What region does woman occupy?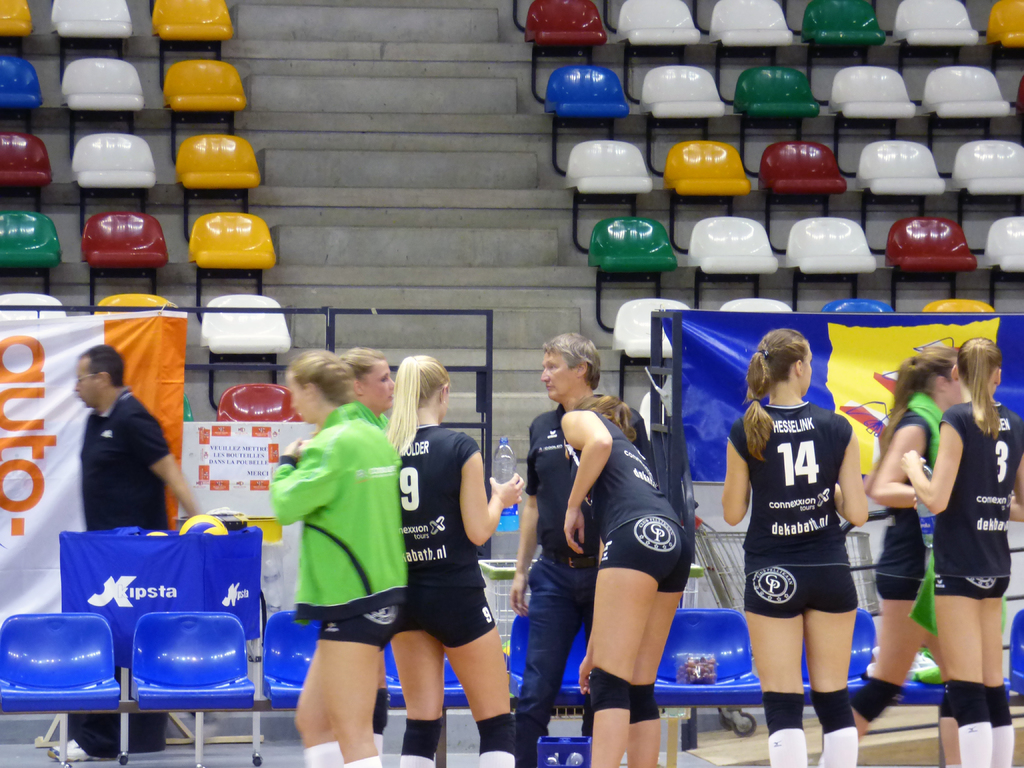
crop(383, 354, 526, 767).
